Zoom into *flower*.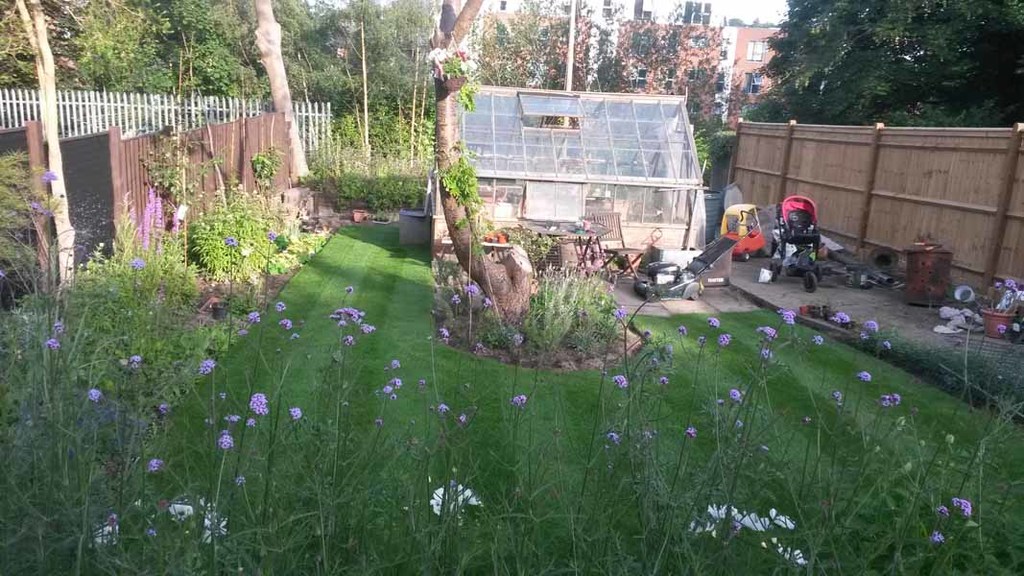
Zoom target: detection(953, 498, 978, 516).
